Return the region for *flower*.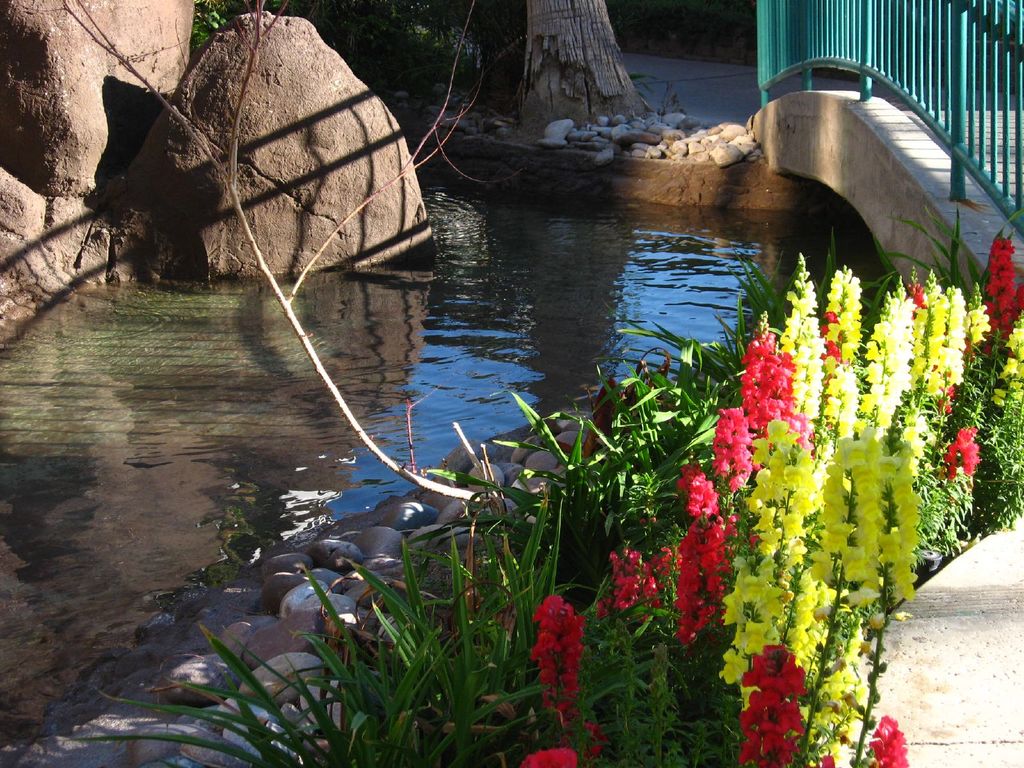
Rect(872, 714, 905, 764).
